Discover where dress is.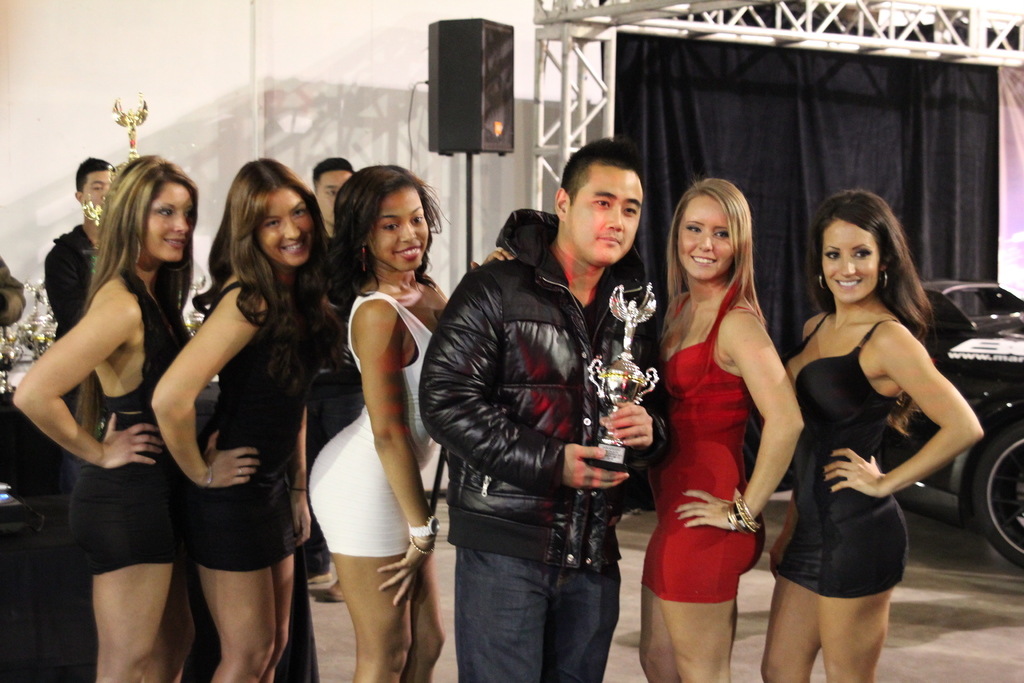
Discovered at [65,267,181,587].
